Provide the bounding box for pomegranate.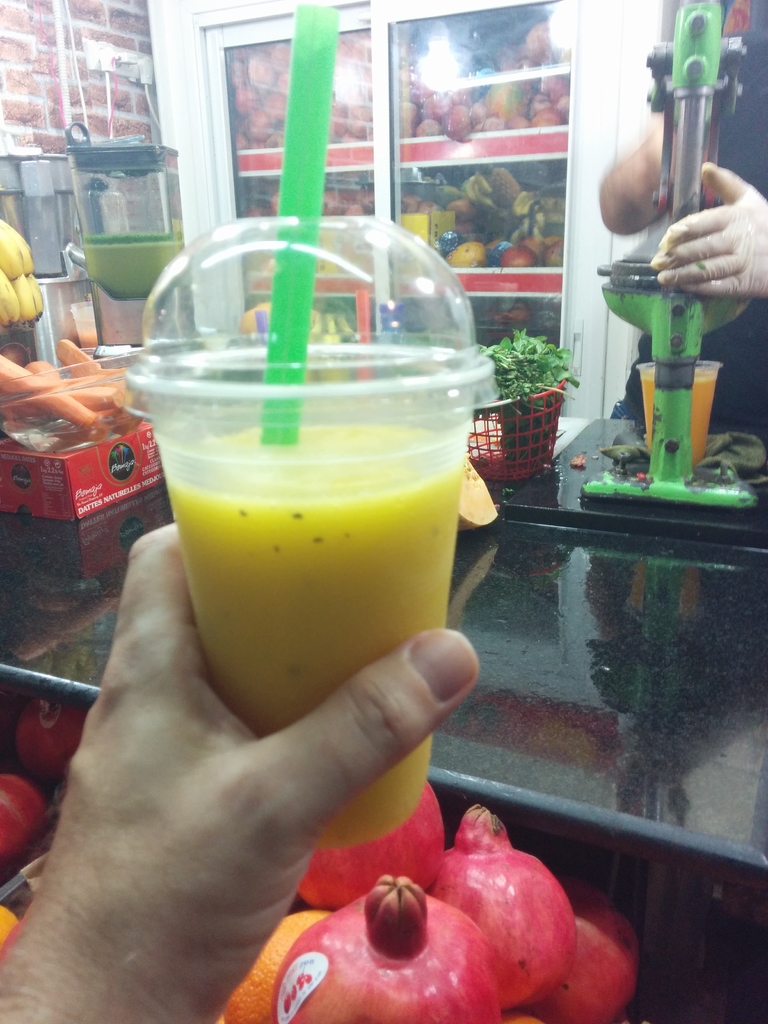
529/893/641/1023.
